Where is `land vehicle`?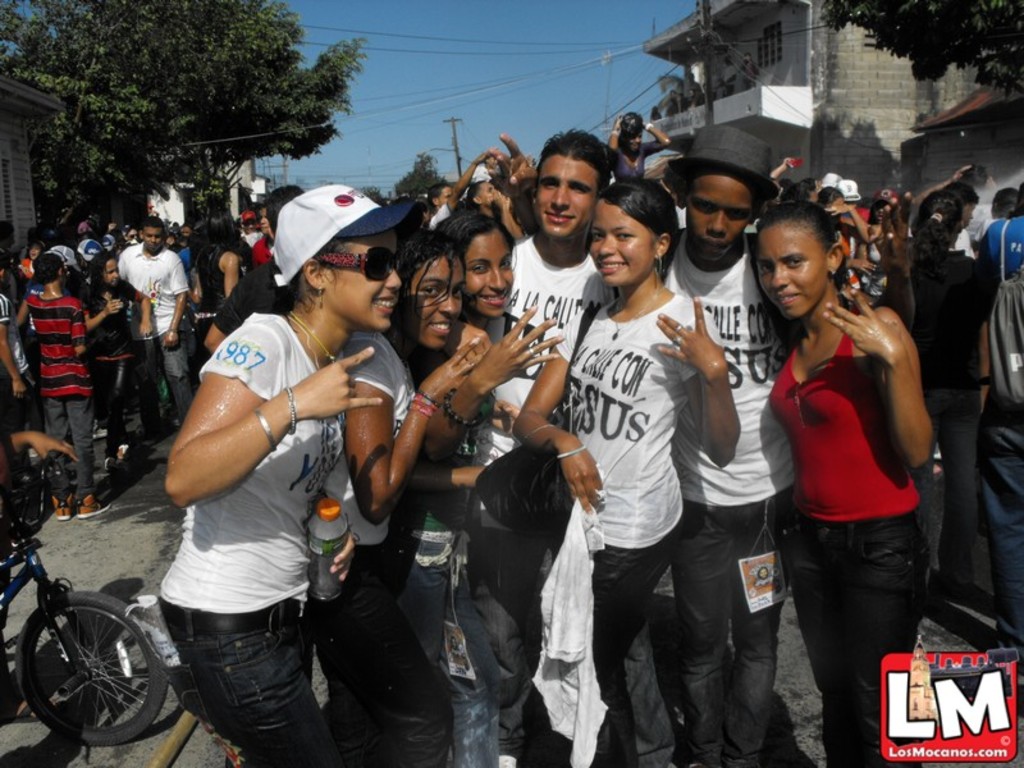
(0, 447, 170, 744).
